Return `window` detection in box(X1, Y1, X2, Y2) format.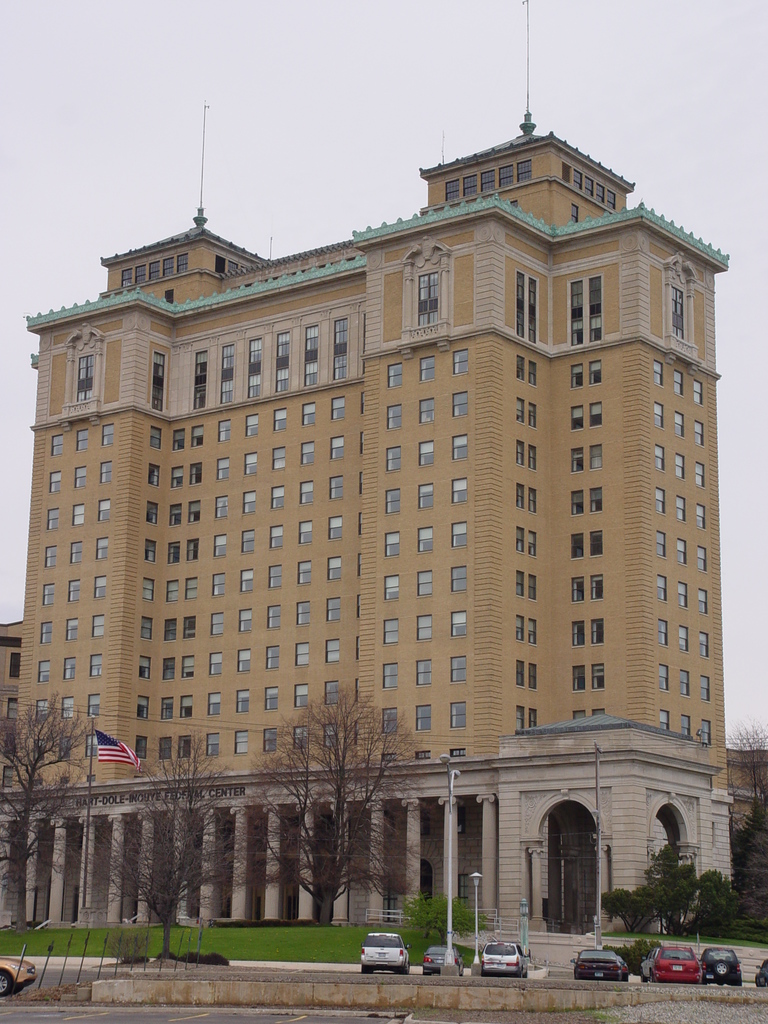
box(415, 753, 431, 760).
